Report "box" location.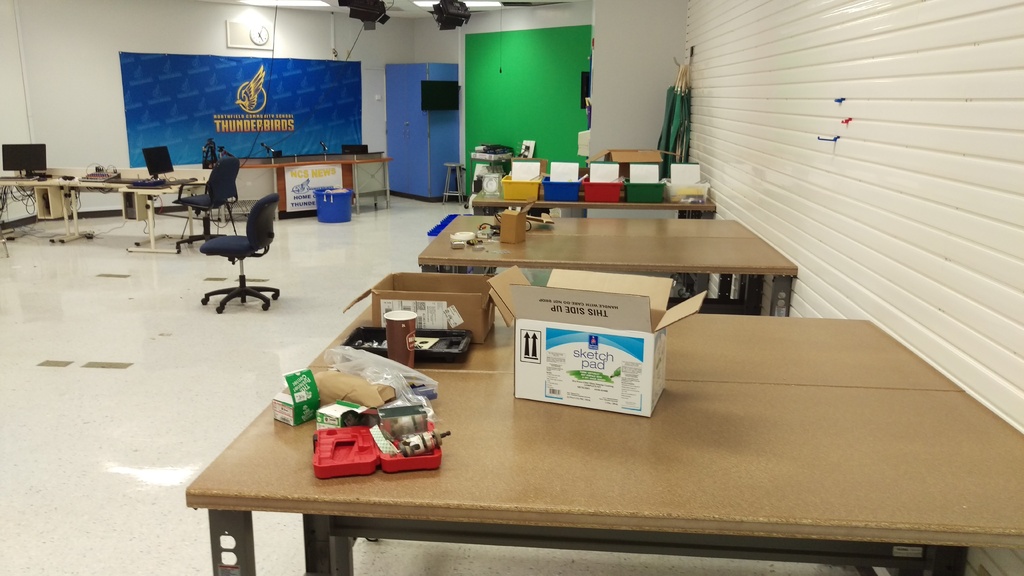
Report: (left=493, top=264, right=707, bottom=417).
